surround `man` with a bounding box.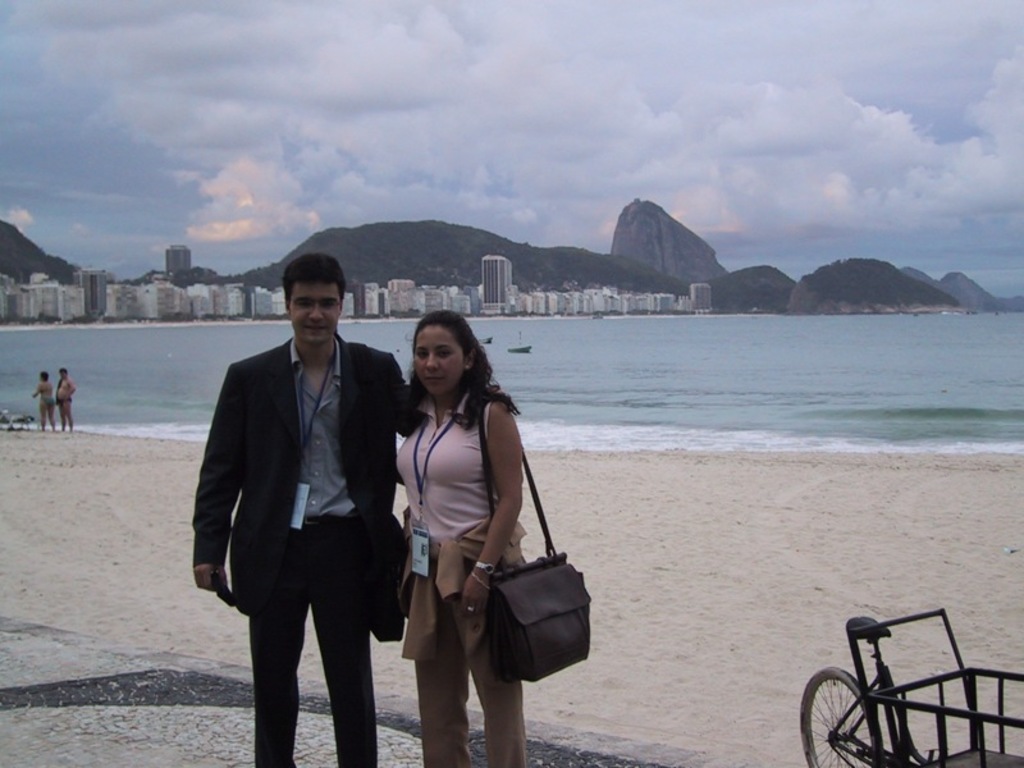
crop(191, 246, 419, 767).
